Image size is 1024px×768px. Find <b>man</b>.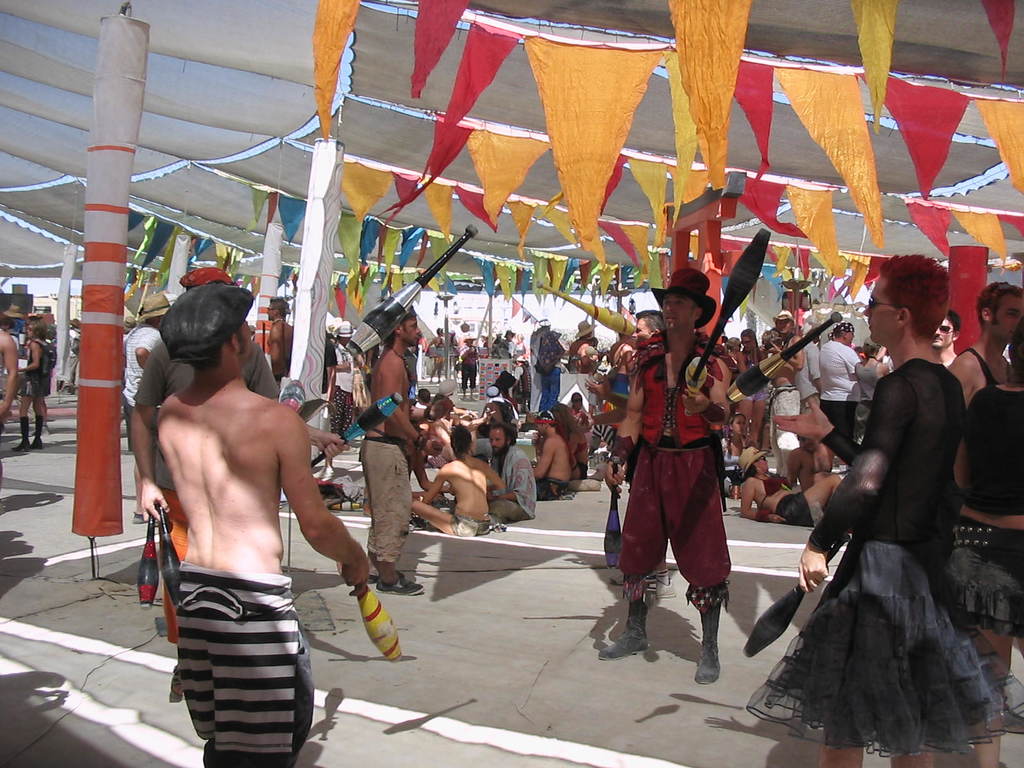
pyautogui.locateOnScreen(579, 310, 676, 600).
